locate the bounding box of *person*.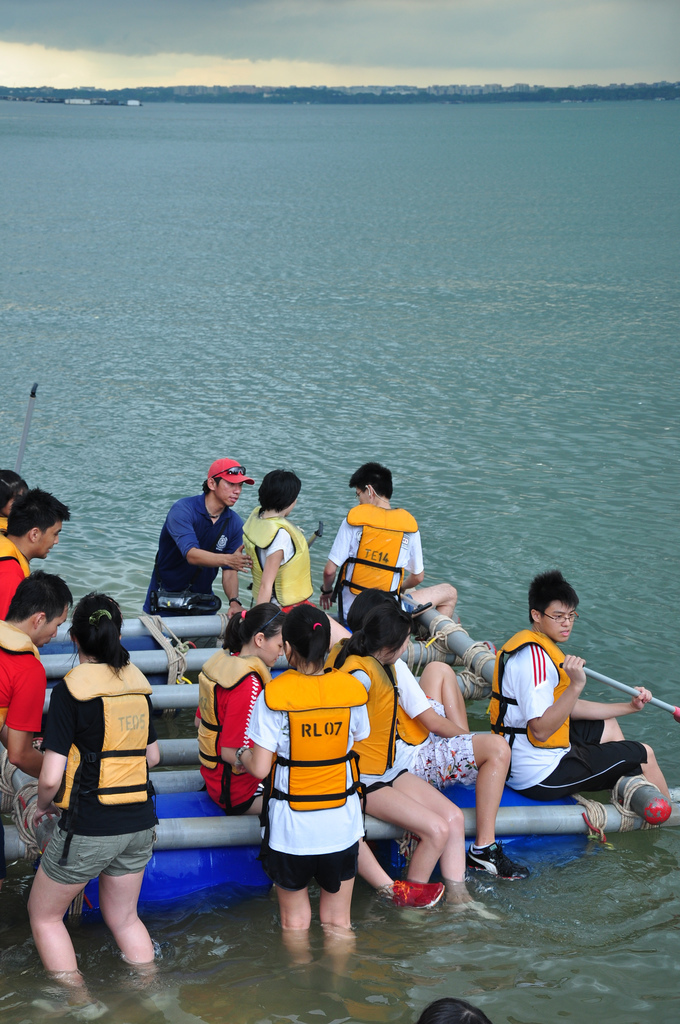
Bounding box: (left=347, top=584, right=397, bottom=623).
